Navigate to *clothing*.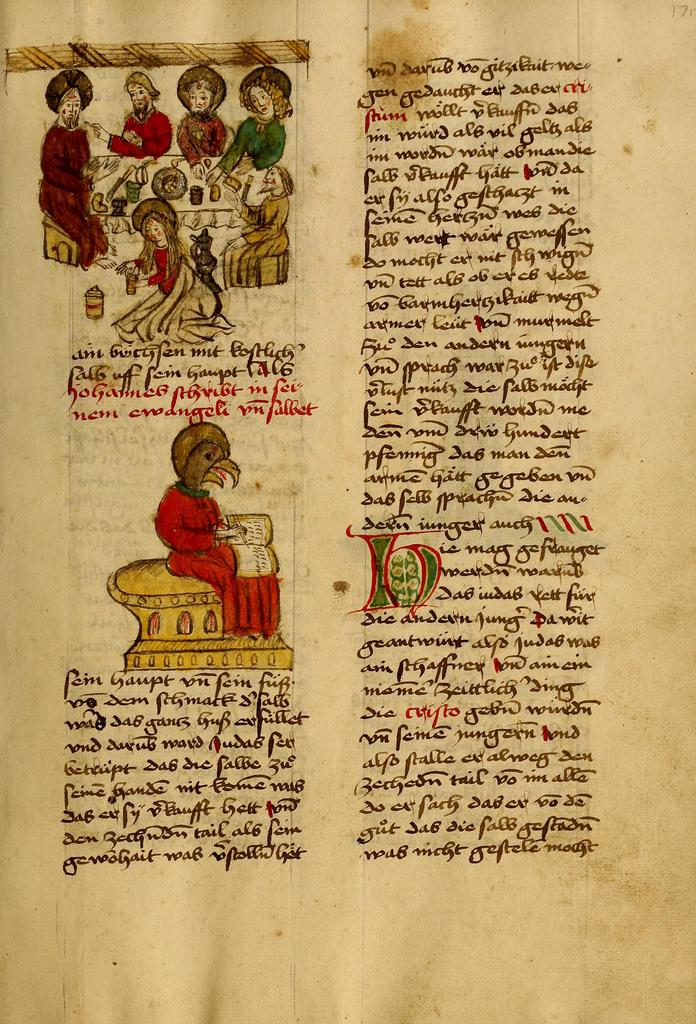
Navigation target: 151/479/282/634.
